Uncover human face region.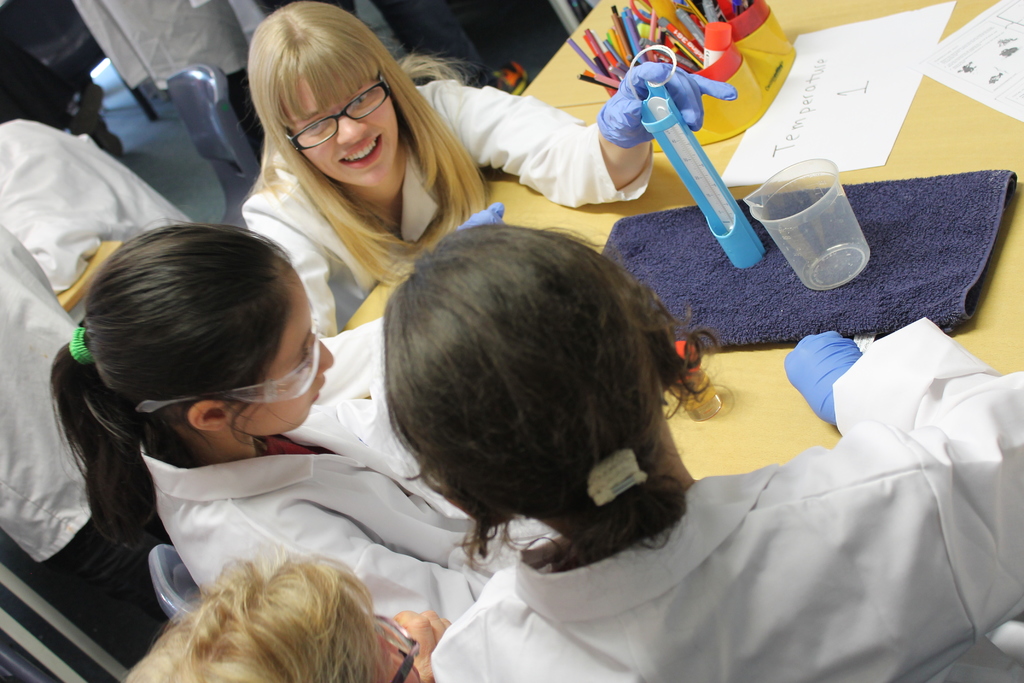
Uncovered: (left=221, top=256, right=333, bottom=432).
